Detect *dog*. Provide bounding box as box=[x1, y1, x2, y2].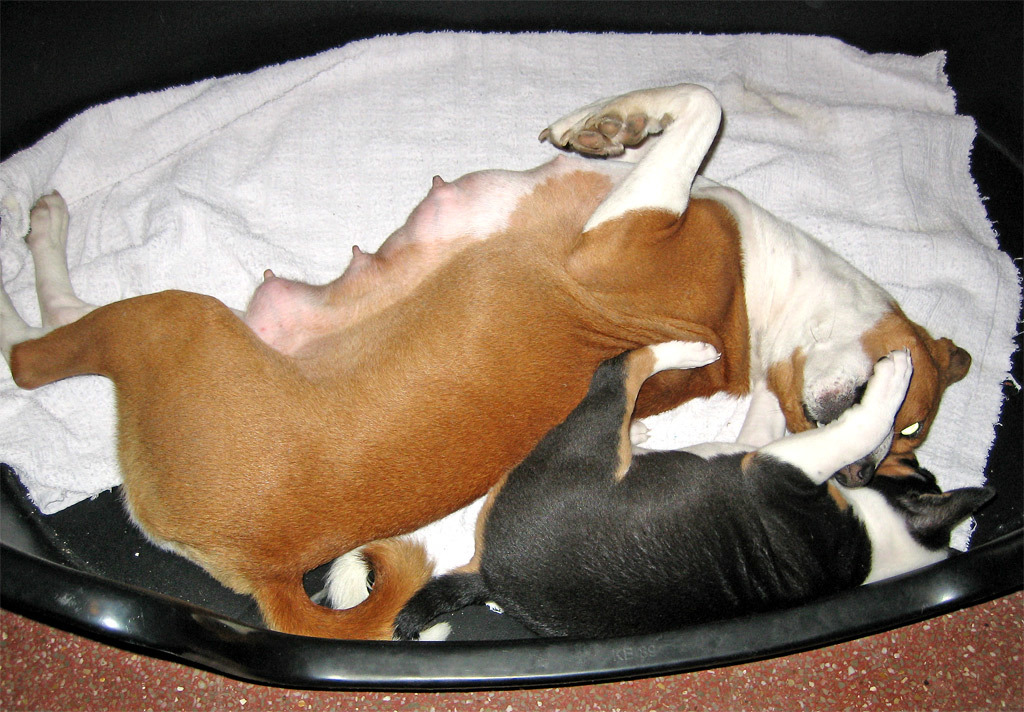
box=[0, 81, 974, 641].
